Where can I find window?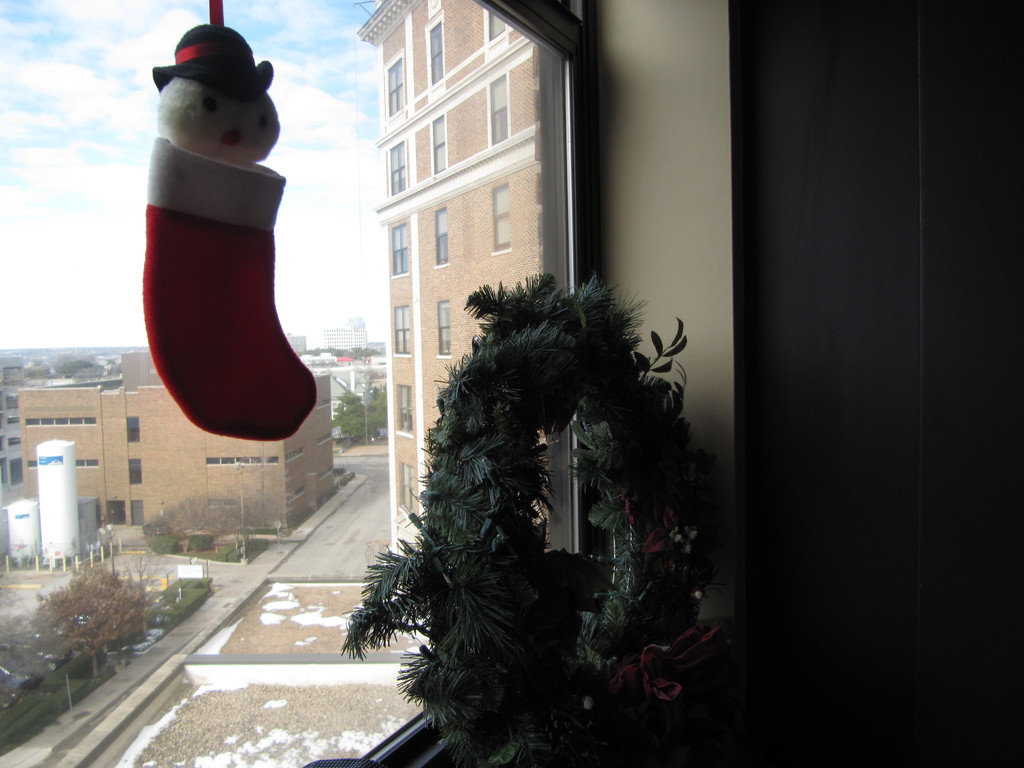
You can find it at {"left": 426, "top": 10, "right": 447, "bottom": 100}.
